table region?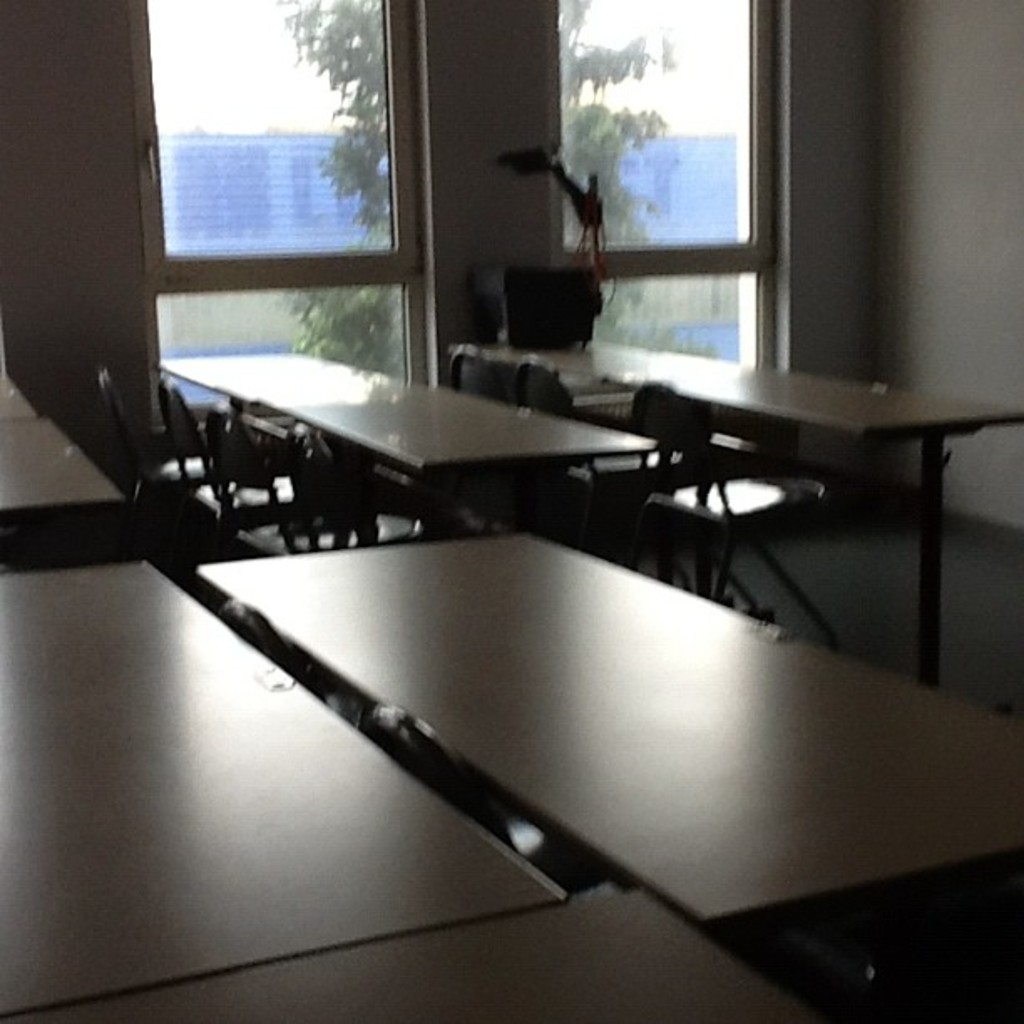
0:576:559:1021
